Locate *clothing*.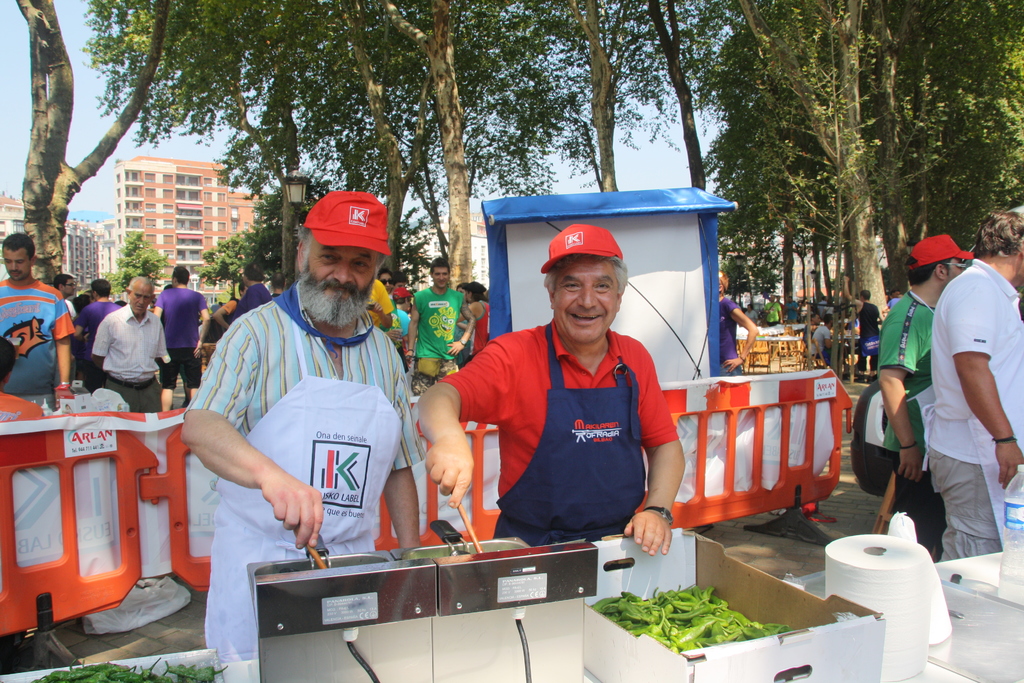
Bounding box: (783,300,798,325).
